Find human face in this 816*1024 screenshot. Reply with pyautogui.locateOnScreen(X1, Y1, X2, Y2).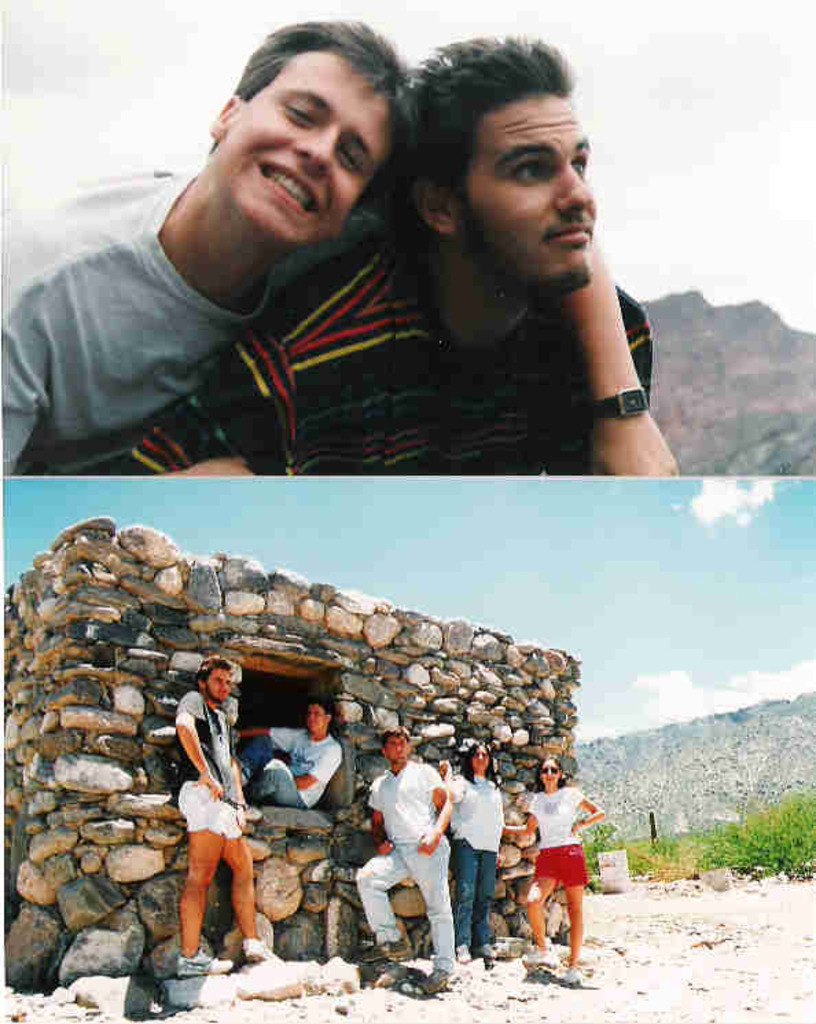
pyautogui.locateOnScreen(470, 750, 488, 768).
